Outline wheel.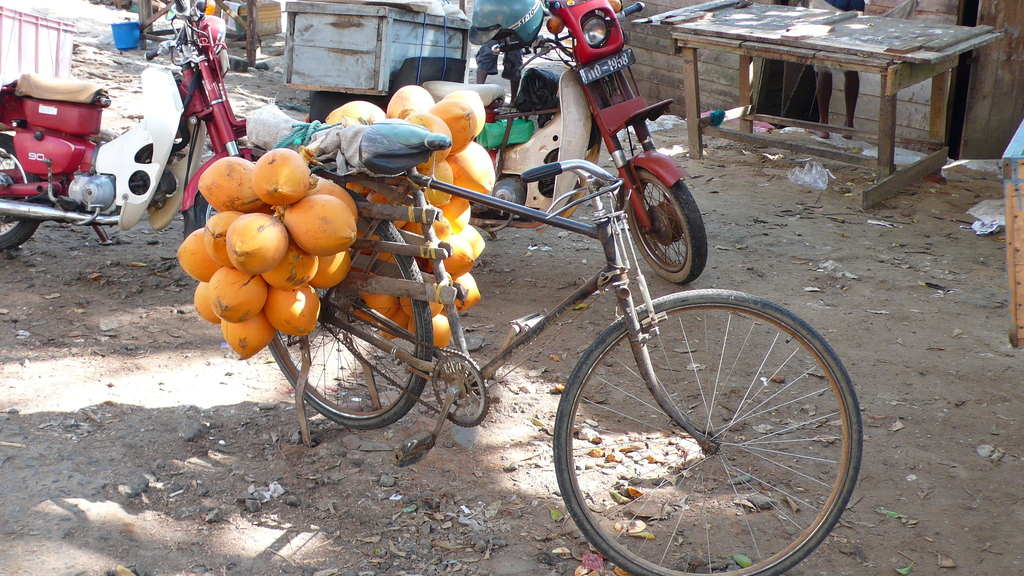
Outline: 0:130:45:255.
